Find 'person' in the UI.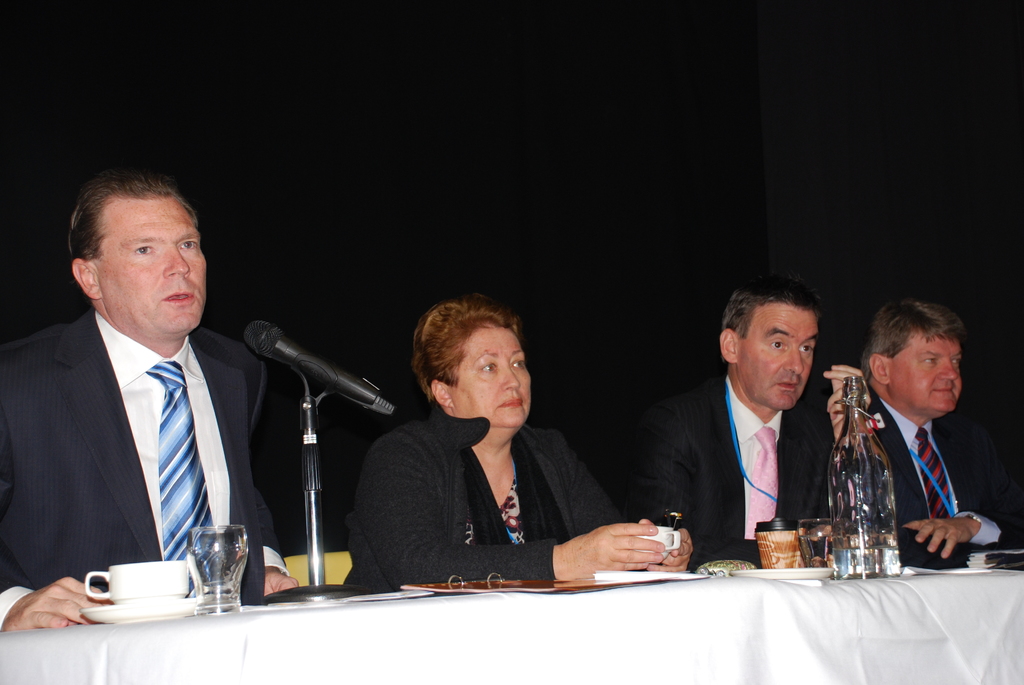
UI element at [648, 274, 891, 568].
